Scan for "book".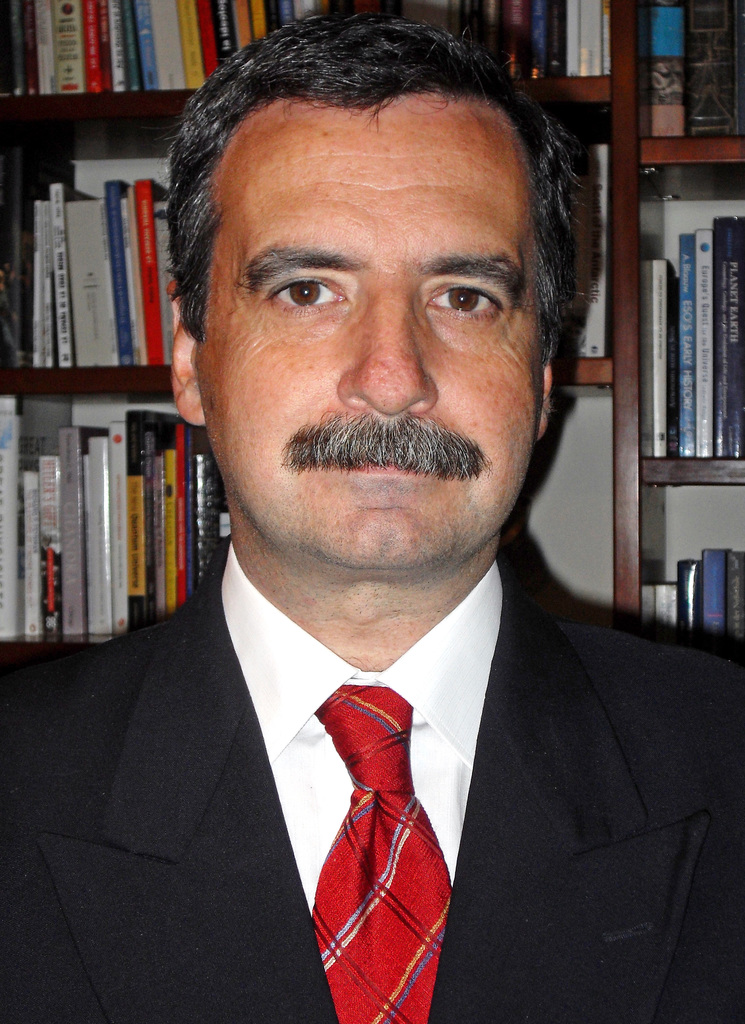
Scan result: (x1=637, y1=4, x2=686, y2=136).
